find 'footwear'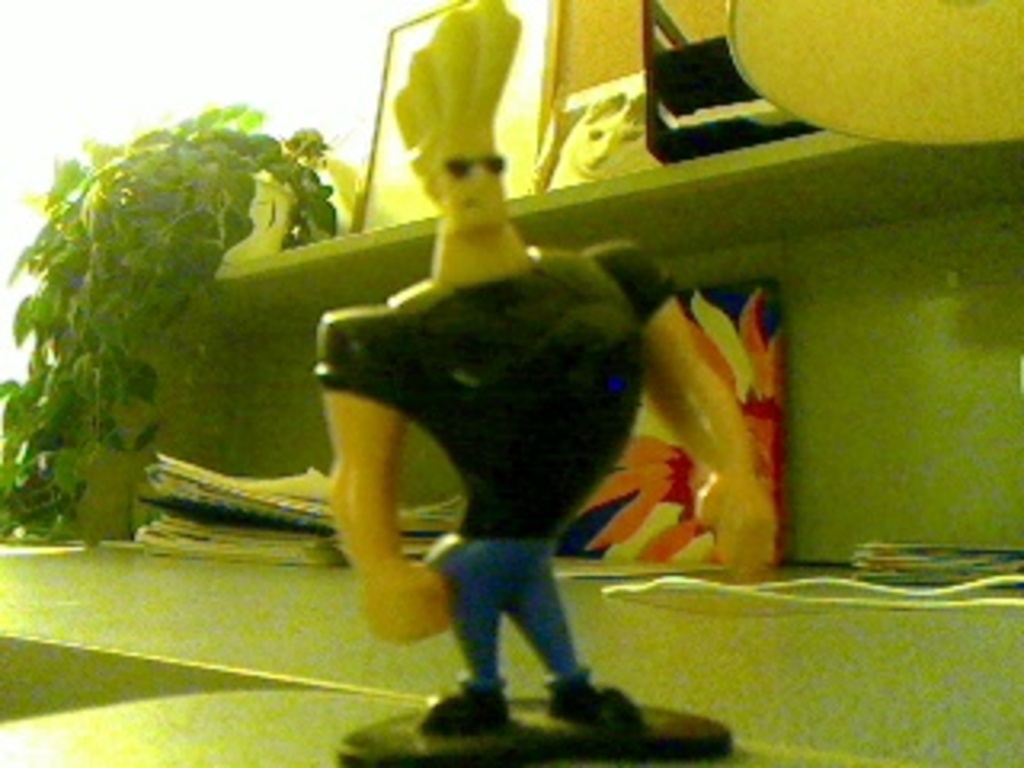
bbox=[410, 685, 502, 739]
